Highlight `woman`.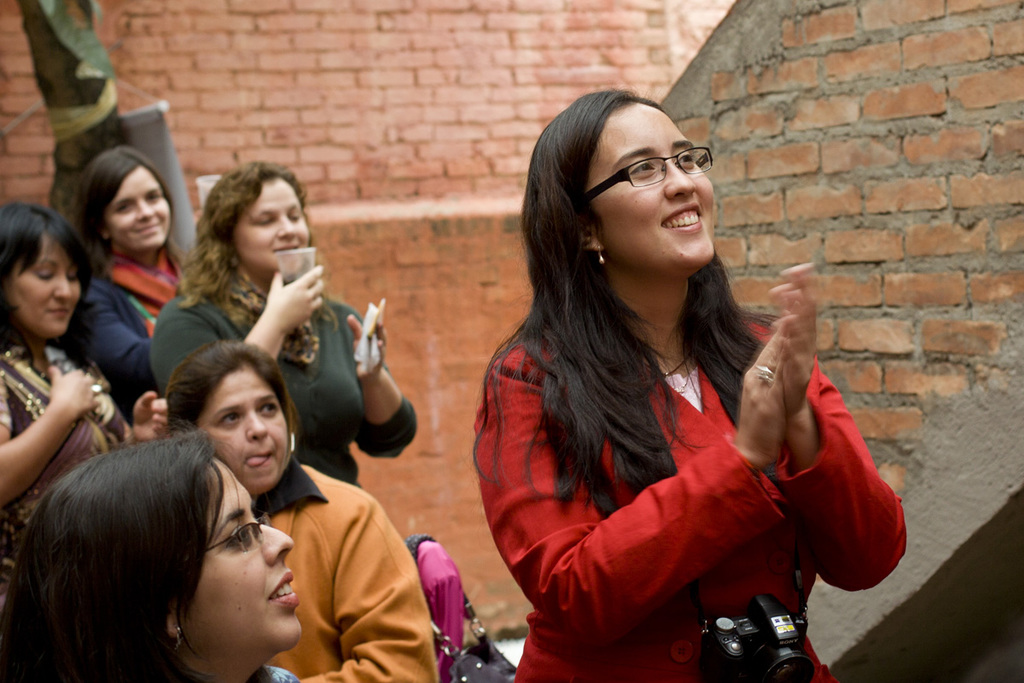
Highlighted region: (x1=143, y1=162, x2=417, y2=485).
